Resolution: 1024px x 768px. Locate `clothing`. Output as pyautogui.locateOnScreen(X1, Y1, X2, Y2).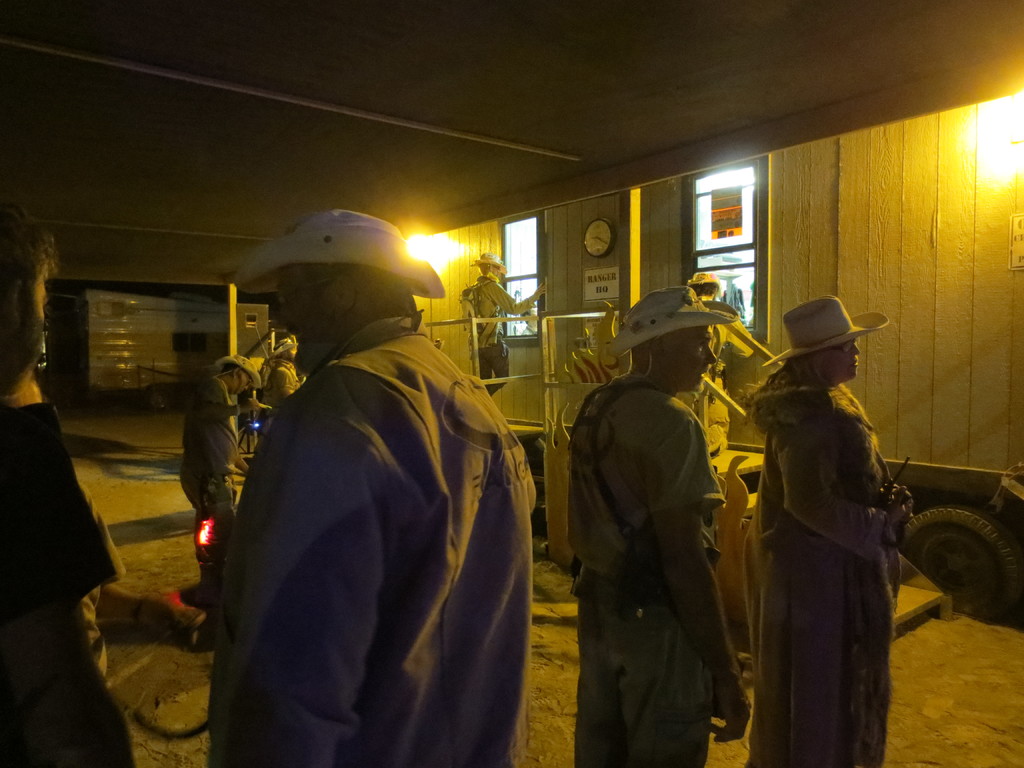
pyautogui.locateOnScreen(470, 274, 539, 400).
